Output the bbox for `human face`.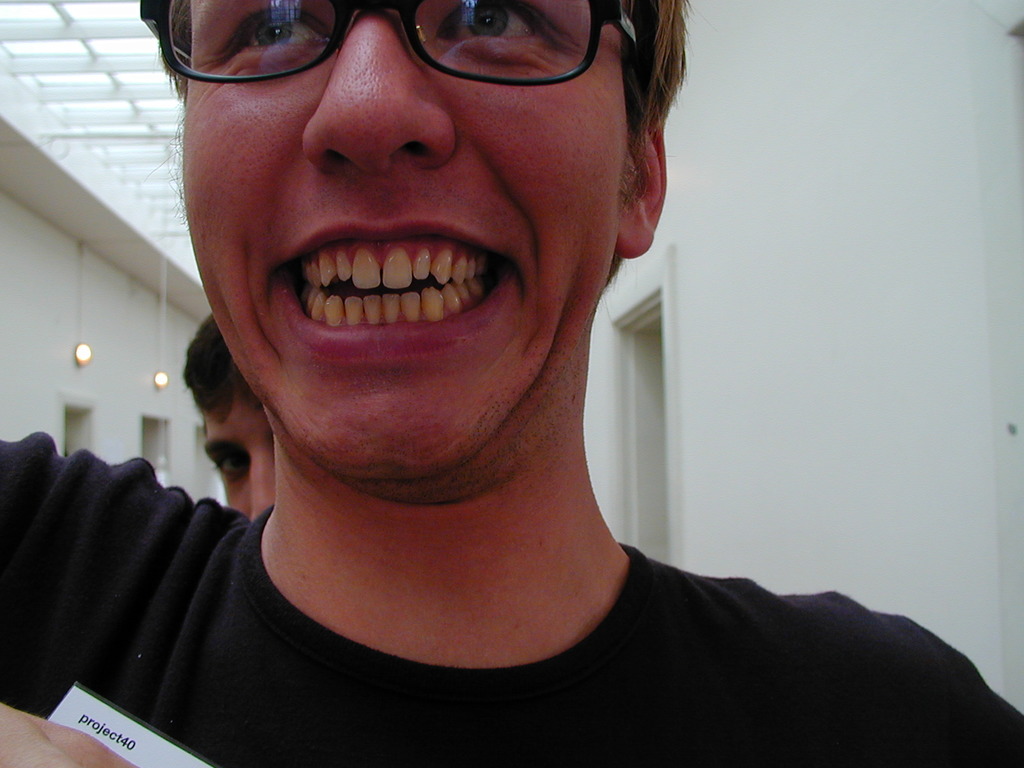
bbox=(206, 388, 271, 524).
